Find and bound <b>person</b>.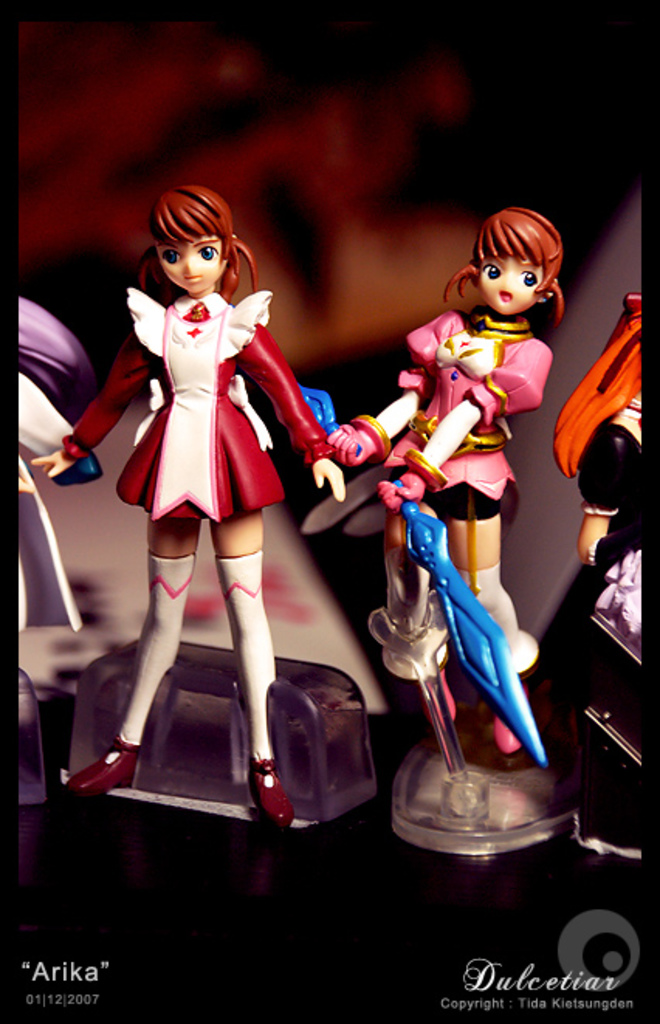
Bound: rect(328, 203, 562, 744).
